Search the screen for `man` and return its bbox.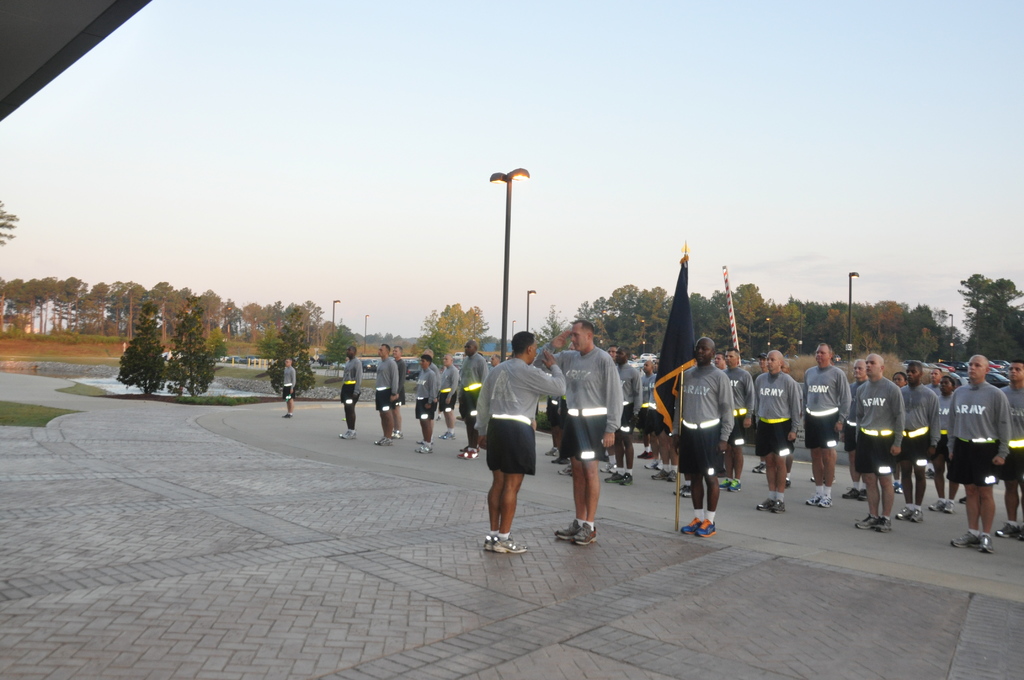
Found: (411, 346, 438, 450).
